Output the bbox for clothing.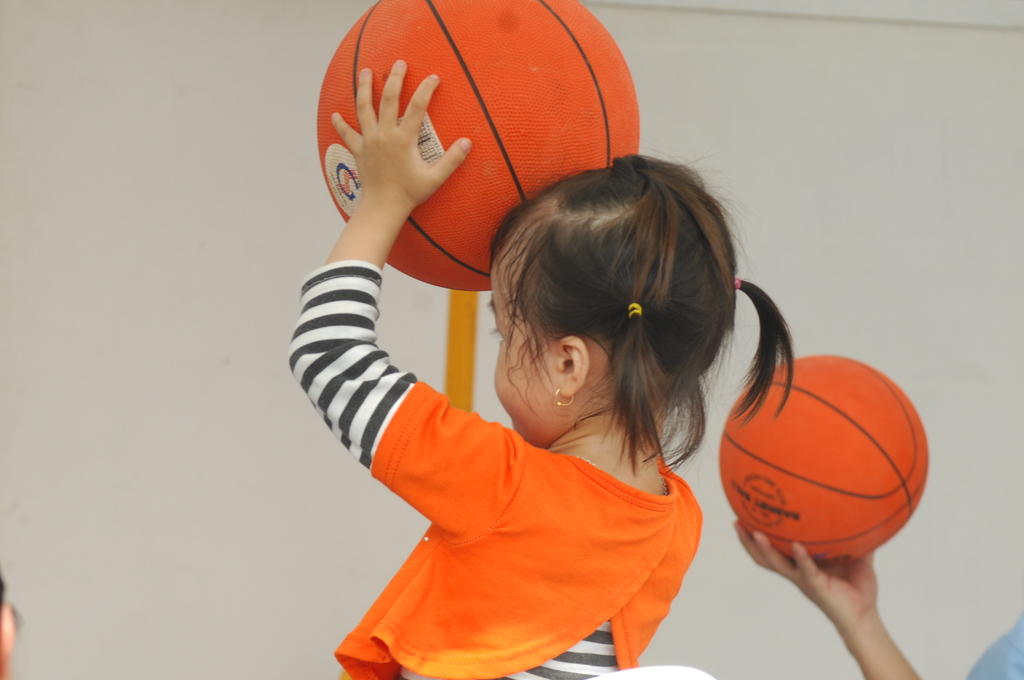
box(299, 186, 705, 667).
